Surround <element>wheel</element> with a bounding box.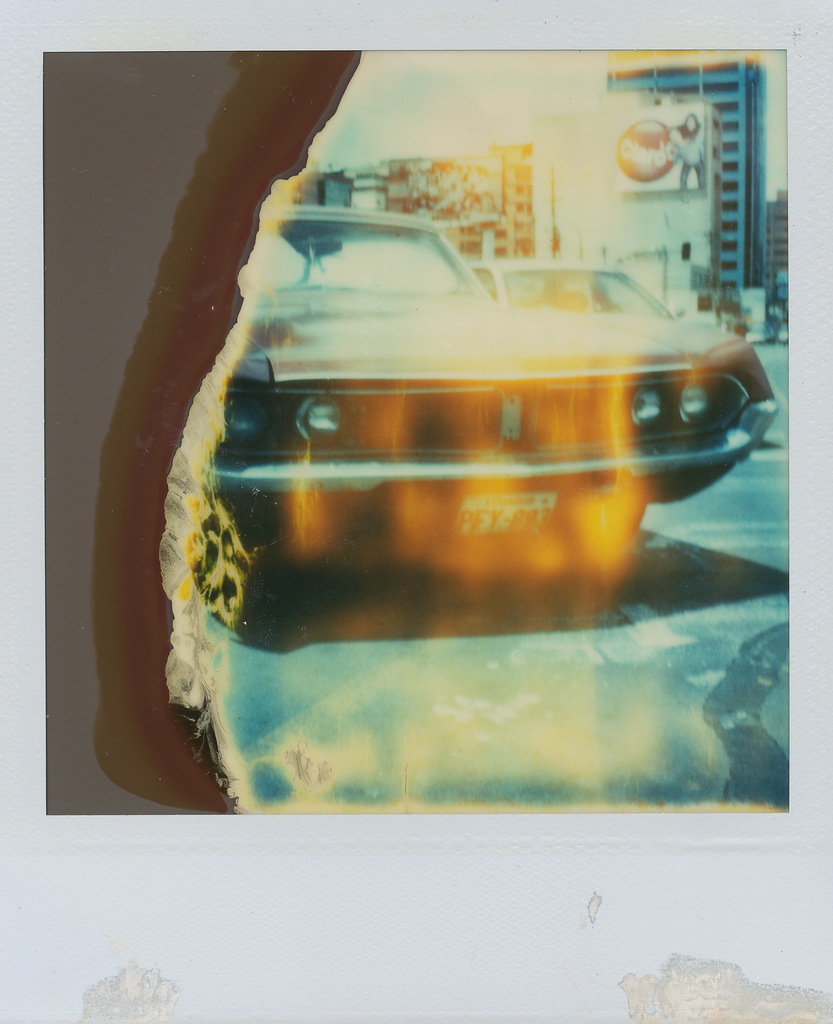
detection(193, 485, 293, 637).
